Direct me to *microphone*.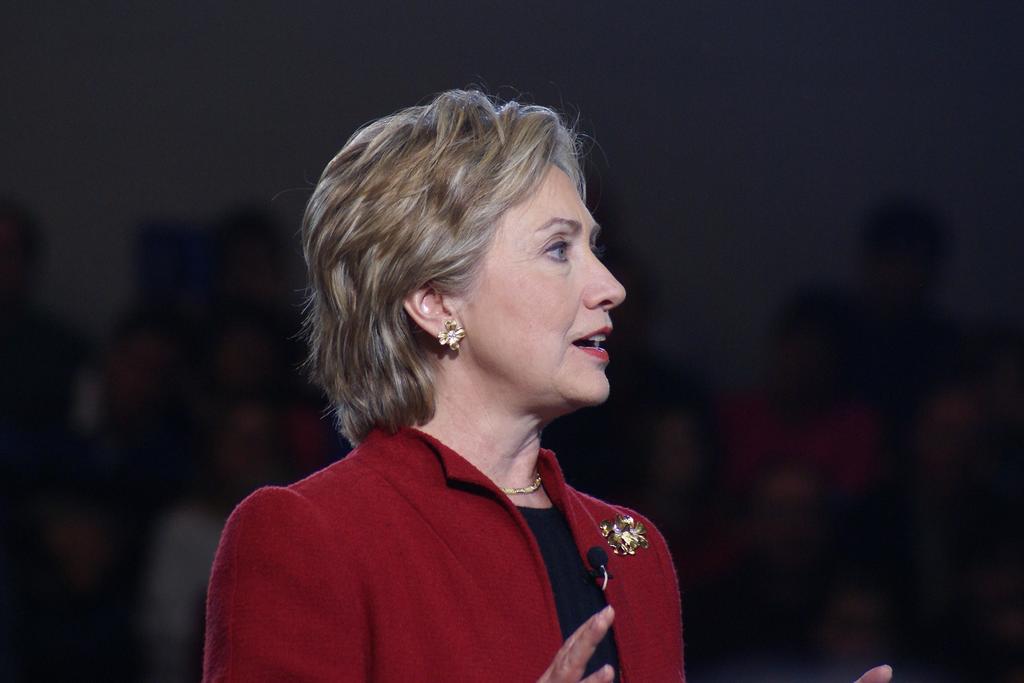
Direction: (x1=584, y1=542, x2=618, y2=566).
